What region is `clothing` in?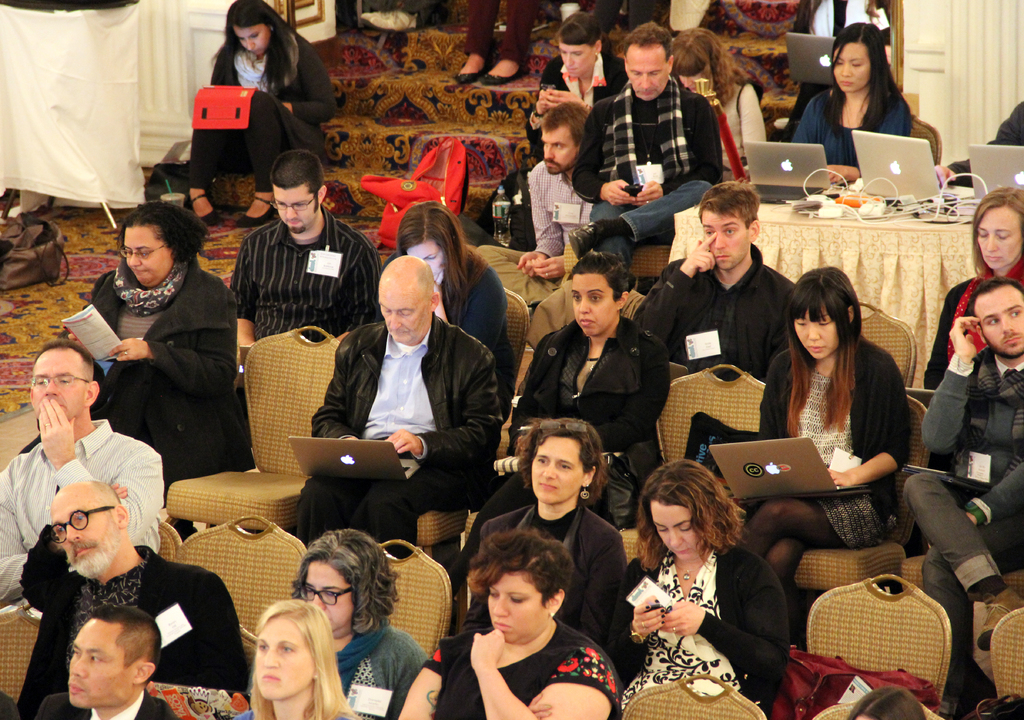
detection(9, 522, 246, 719).
